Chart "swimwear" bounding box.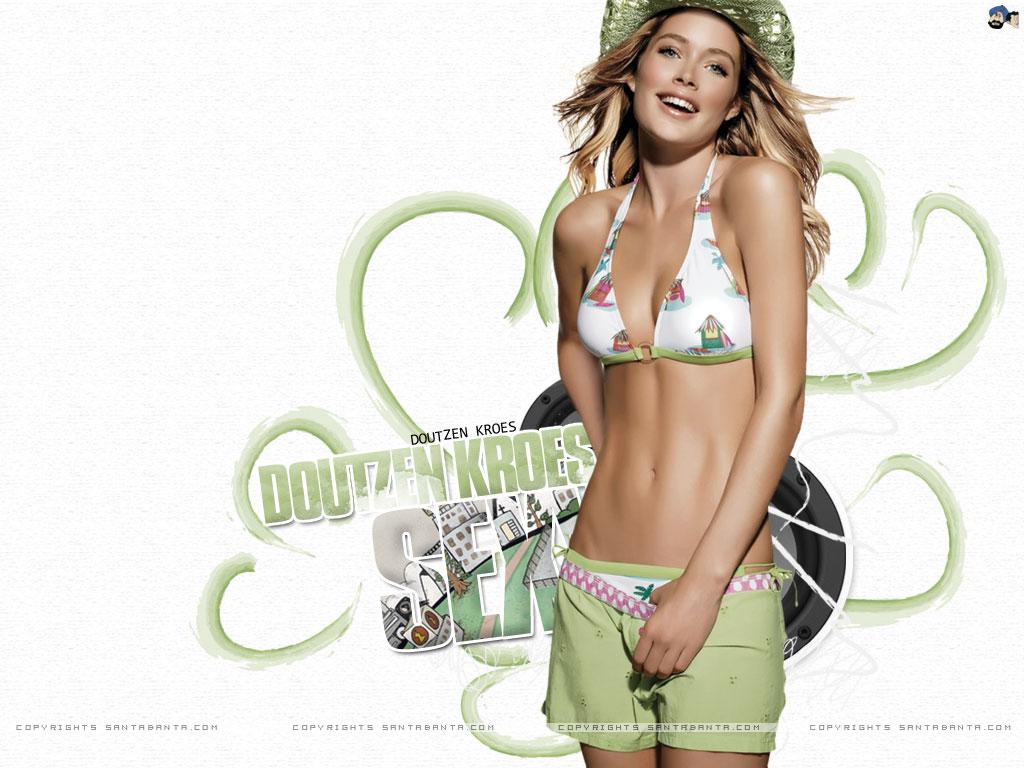
Charted: l=570, t=145, r=757, b=376.
